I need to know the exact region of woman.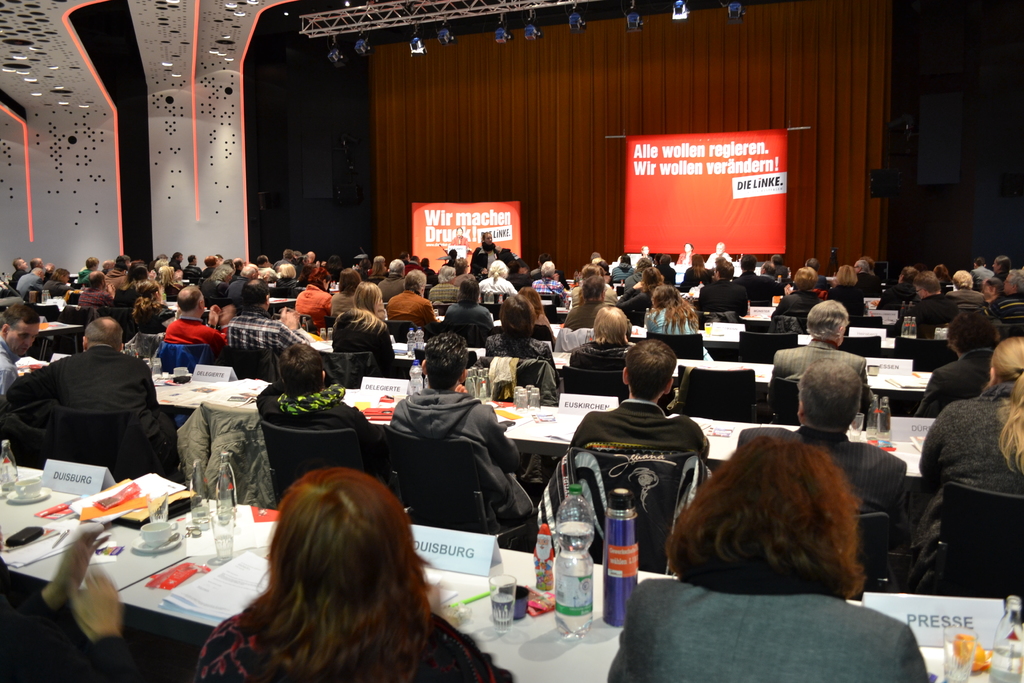
Region: locate(913, 331, 1023, 582).
